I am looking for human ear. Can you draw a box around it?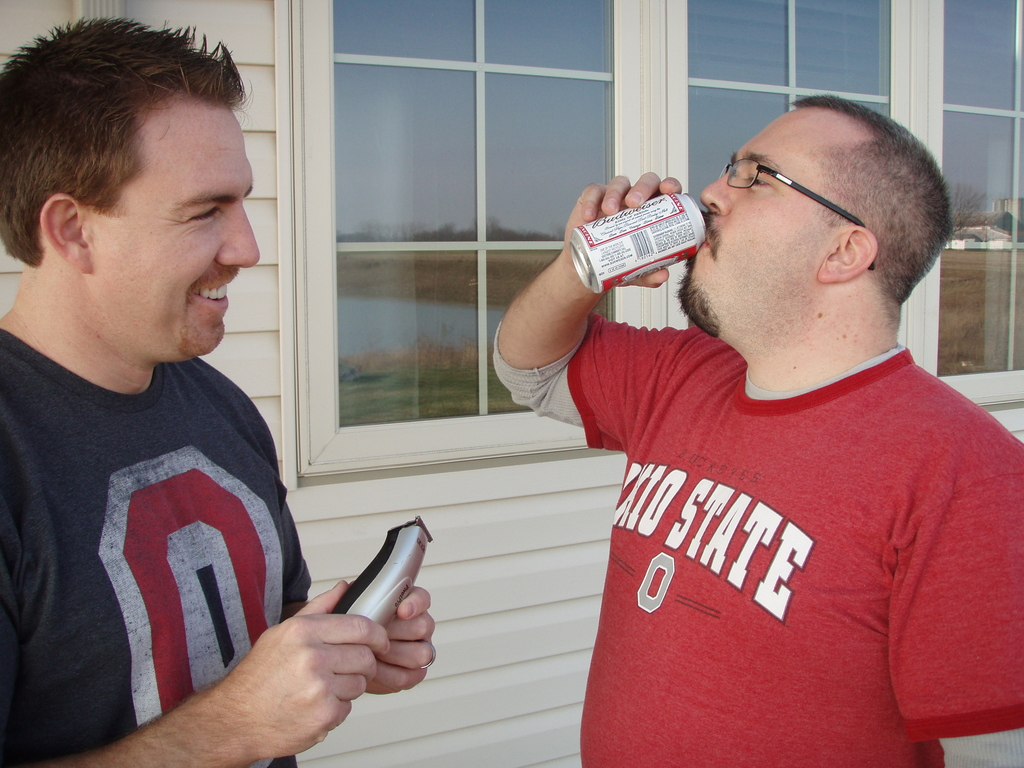
Sure, the bounding box is (x1=818, y1=228, x2=876, y2=282).
